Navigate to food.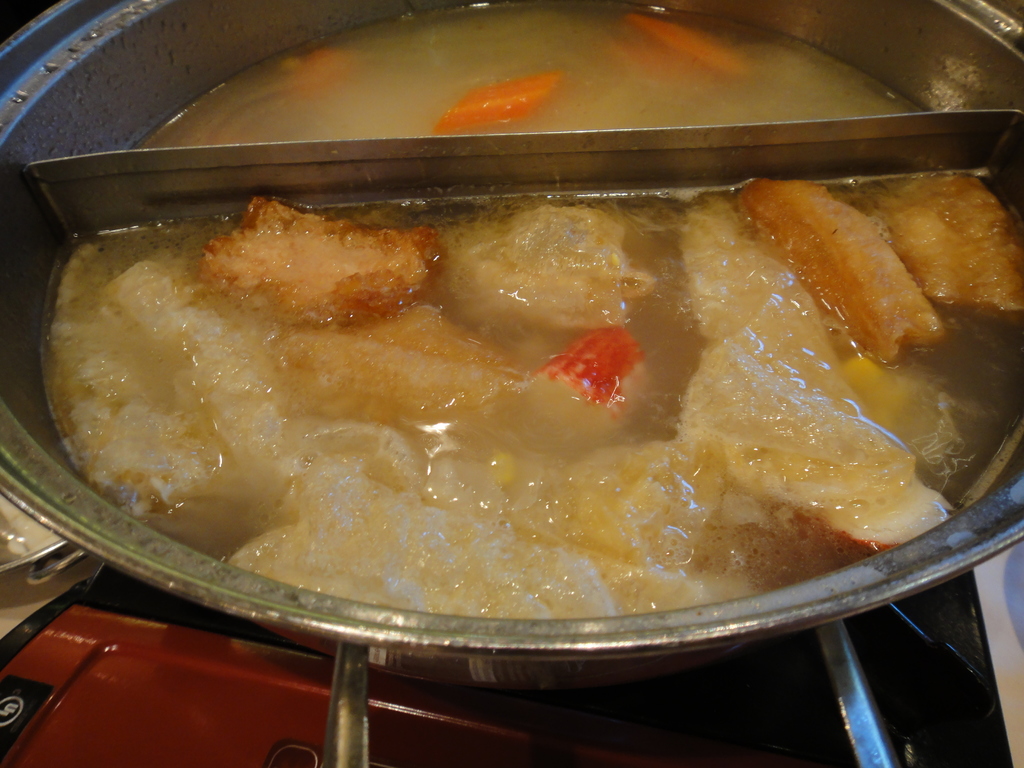
Navigation target: <region>282, 50, 363, 99</region>.
